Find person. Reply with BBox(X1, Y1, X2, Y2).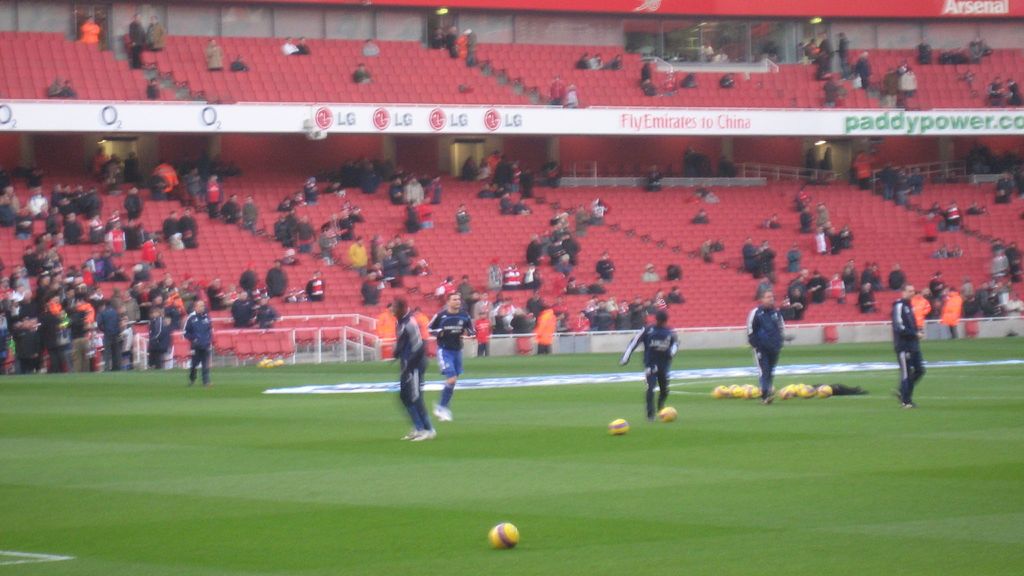
BBox(77, 14, 102, 49).
